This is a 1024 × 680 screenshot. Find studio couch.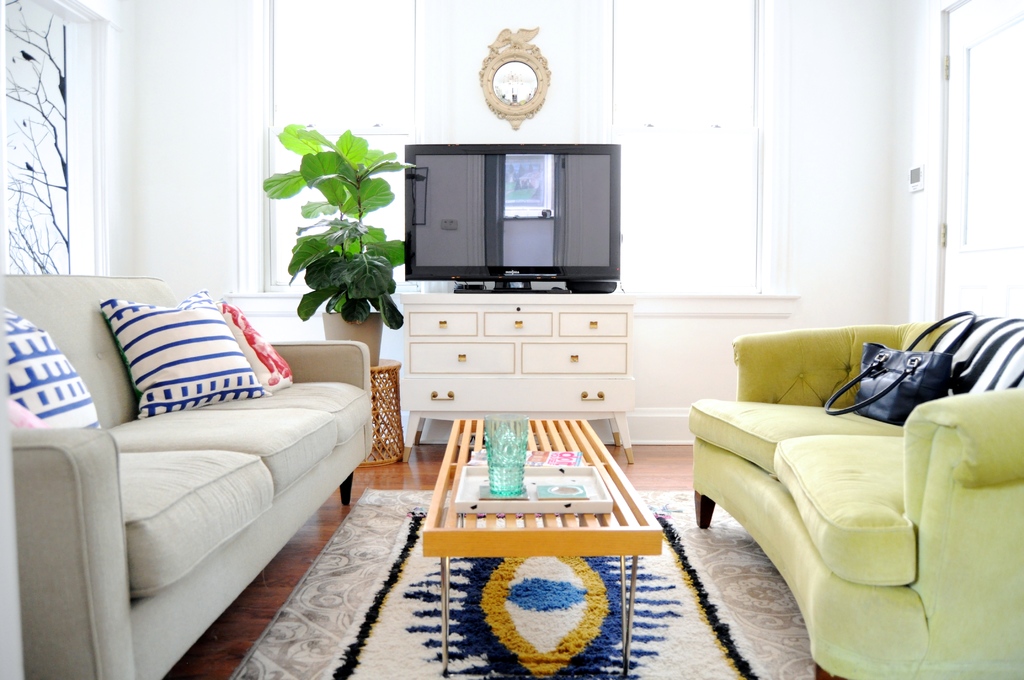
Bounding box: x1=8, y1=277, x2=372, y2=674.
